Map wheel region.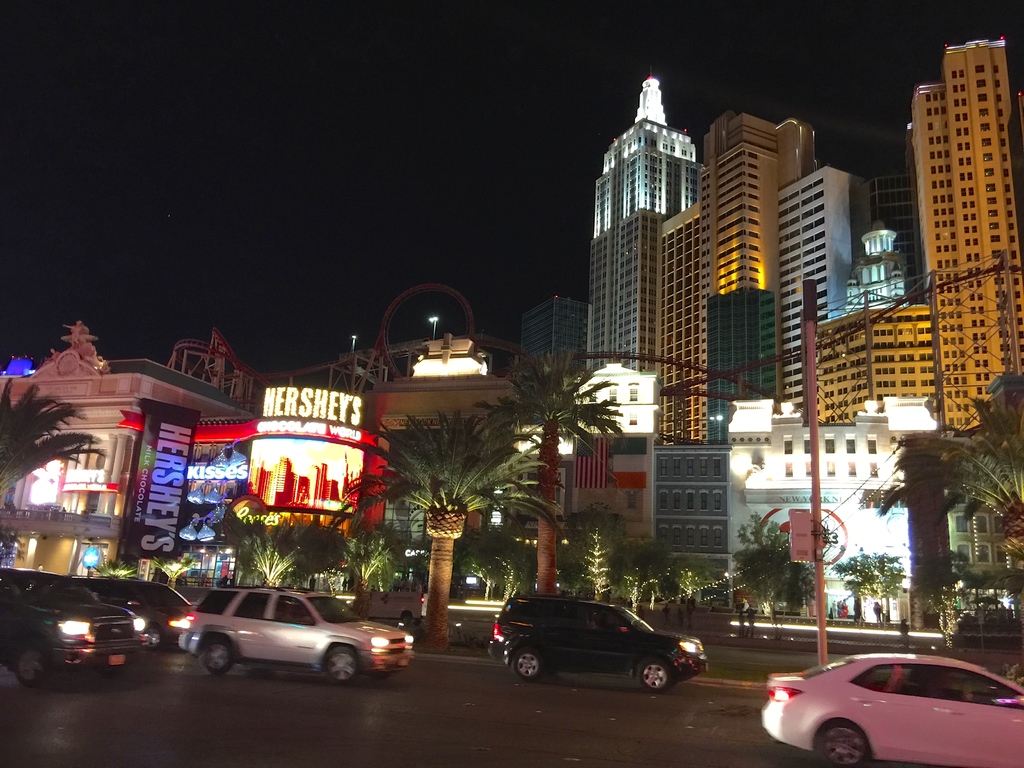
Mapped to detection(15, 648, 54, 685).
